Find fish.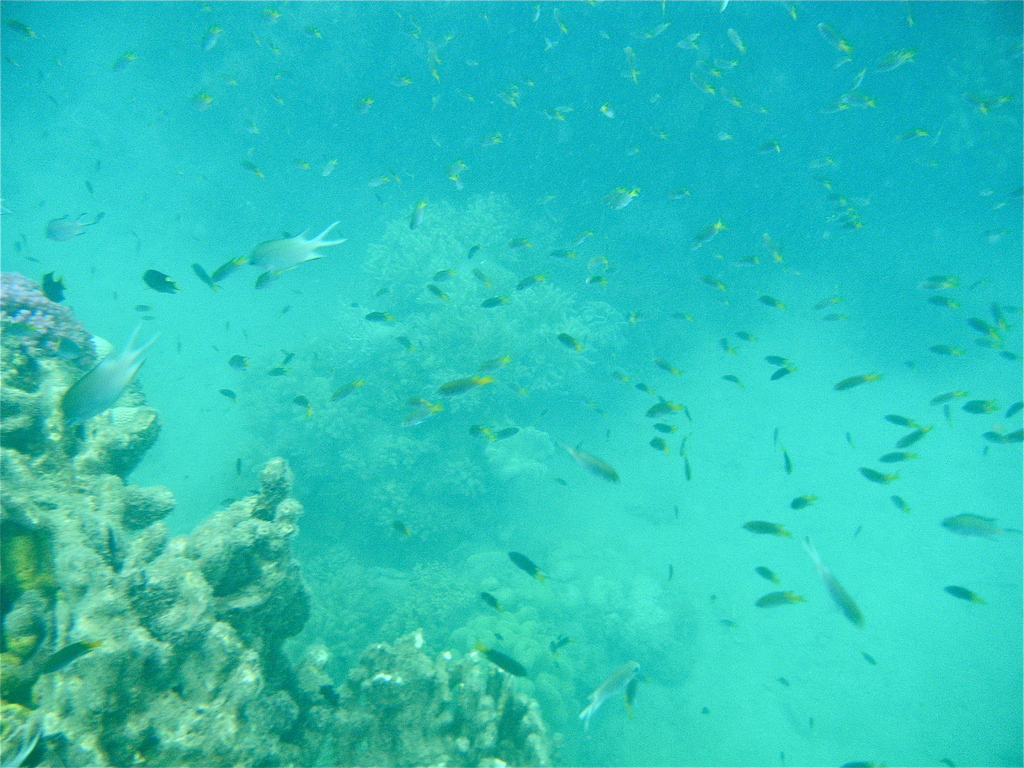
left=816, top=554, right=865, bottom=627.
